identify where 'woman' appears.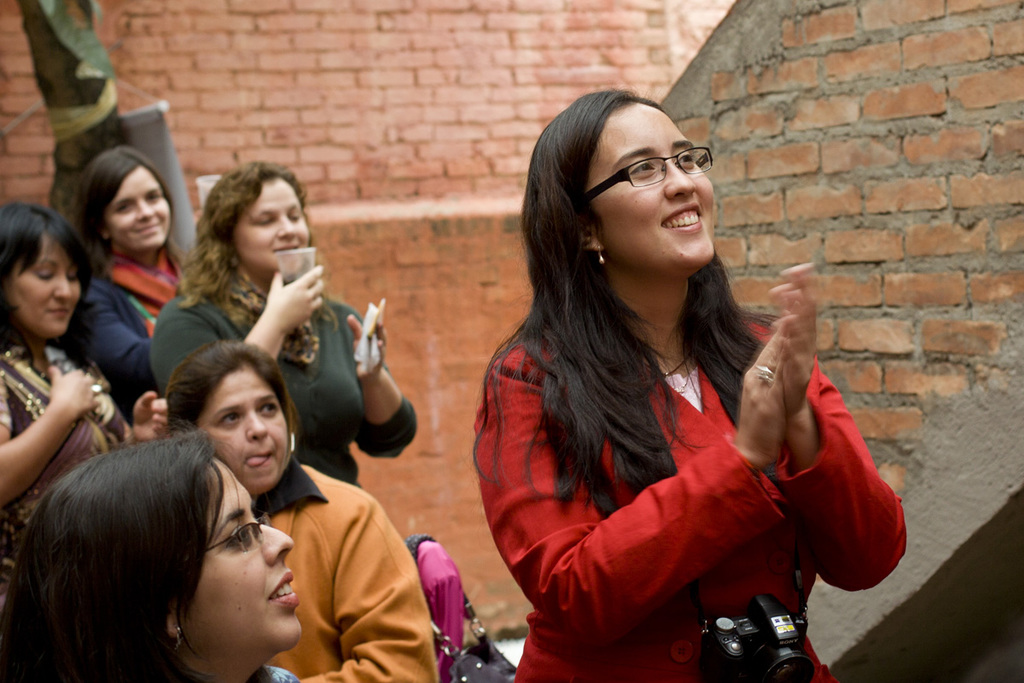
Appears at <box>465,87,916,682</box>.
